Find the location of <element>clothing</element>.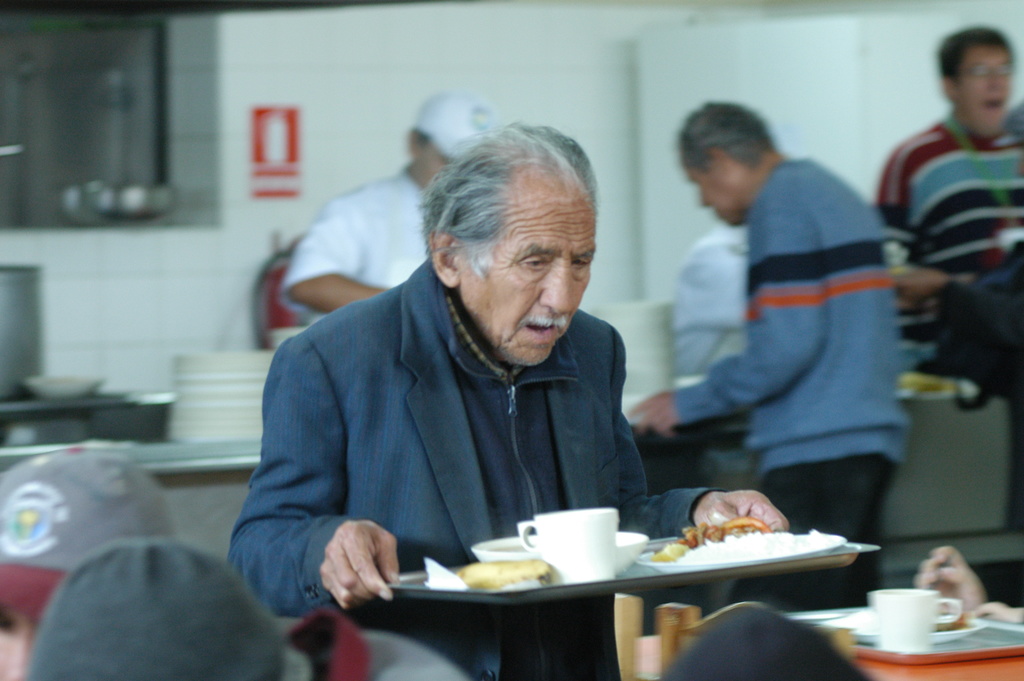
Location: select_region(227, 254, 732, 680).
